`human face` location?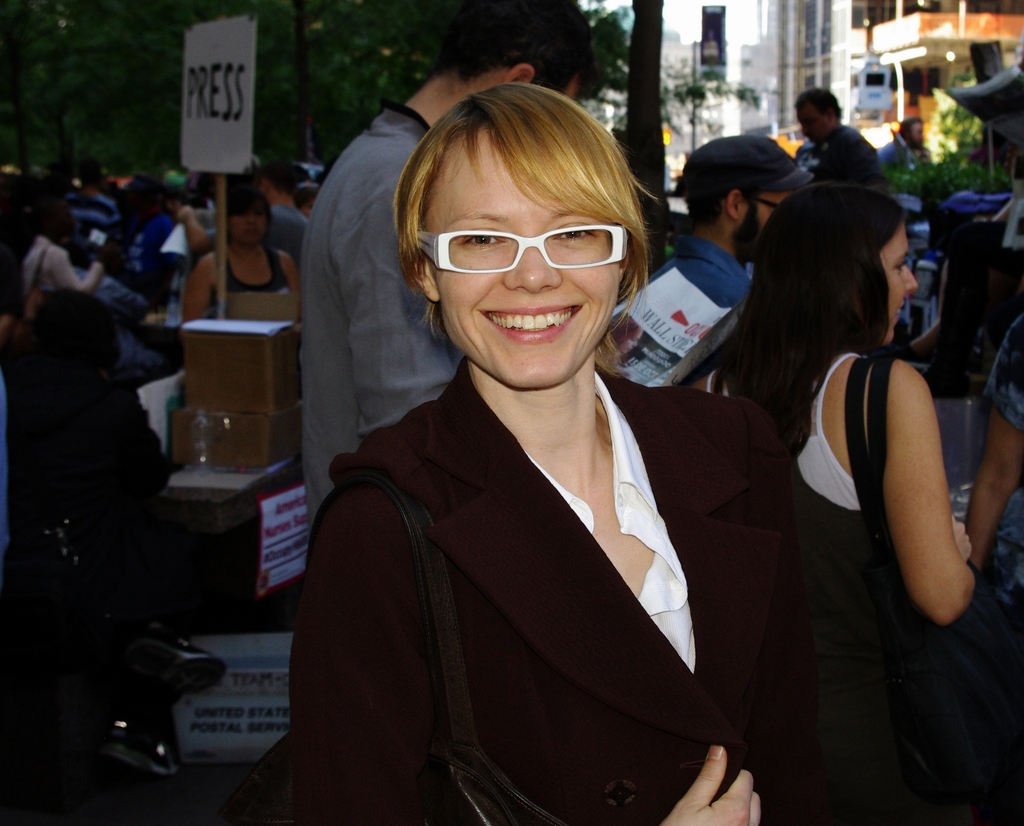
x1=227 y1=213 x2=270 y2=243
